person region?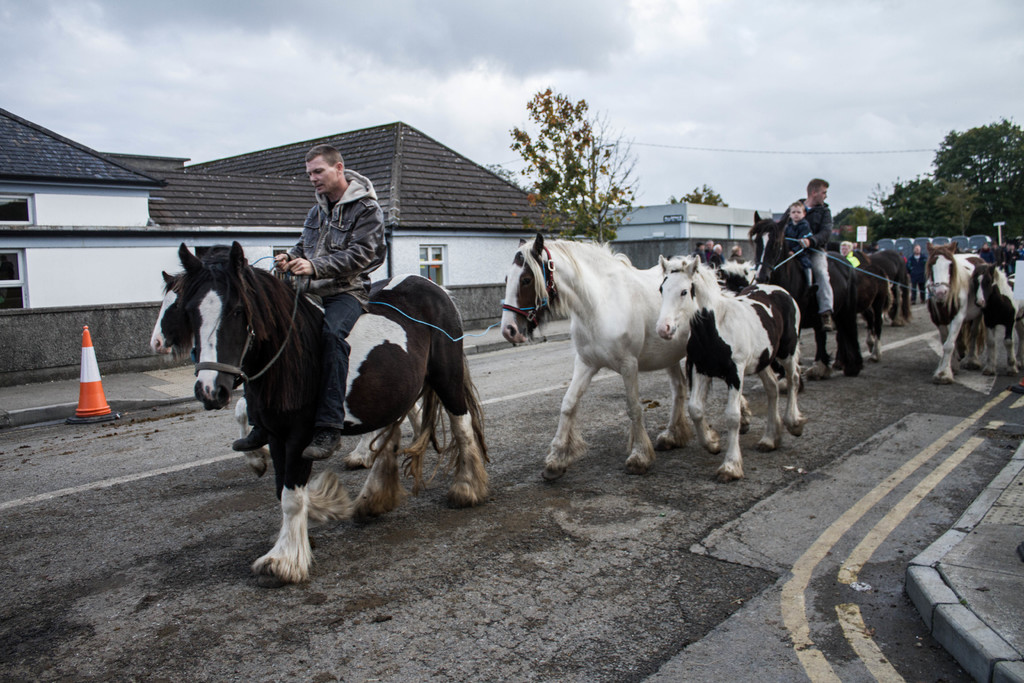
<region>997, 236, 1004, 266</region>
